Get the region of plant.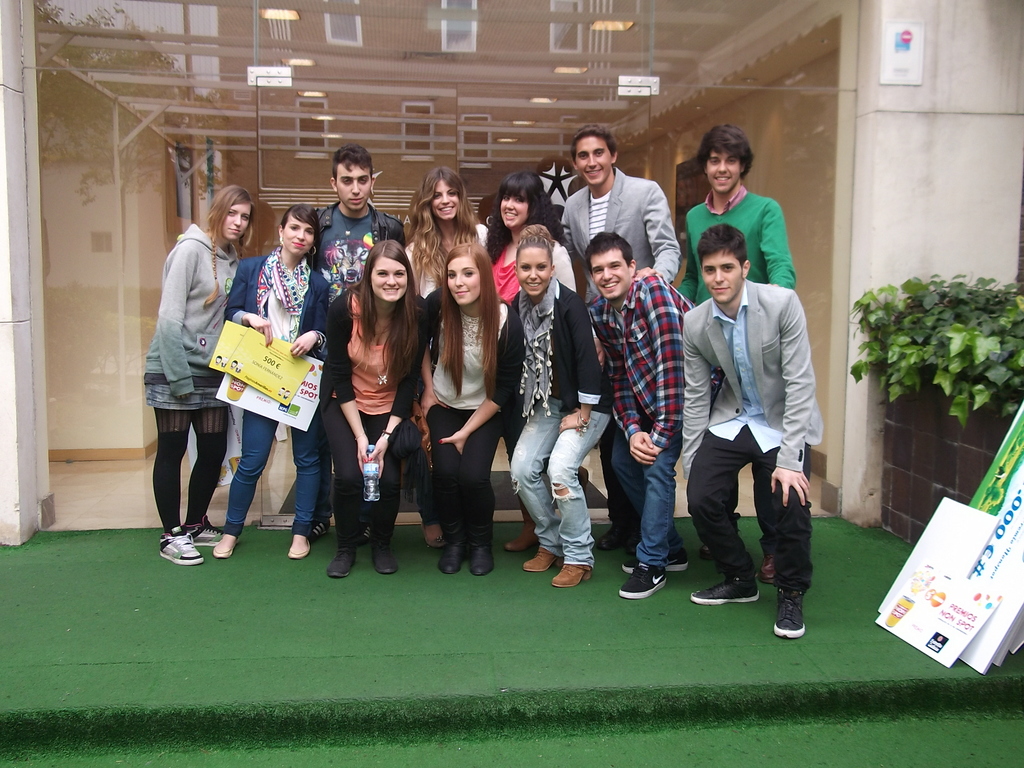
box=[847, 270, 1023, 433].
